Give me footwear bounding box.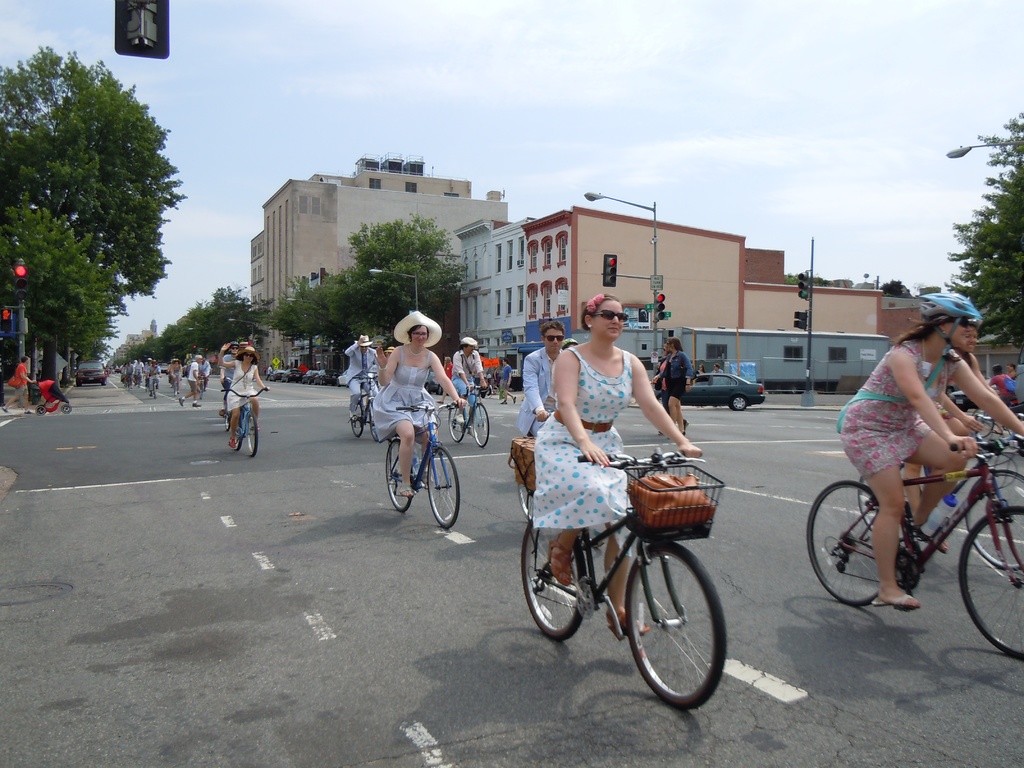
<box>547,532,575,588</box>.
